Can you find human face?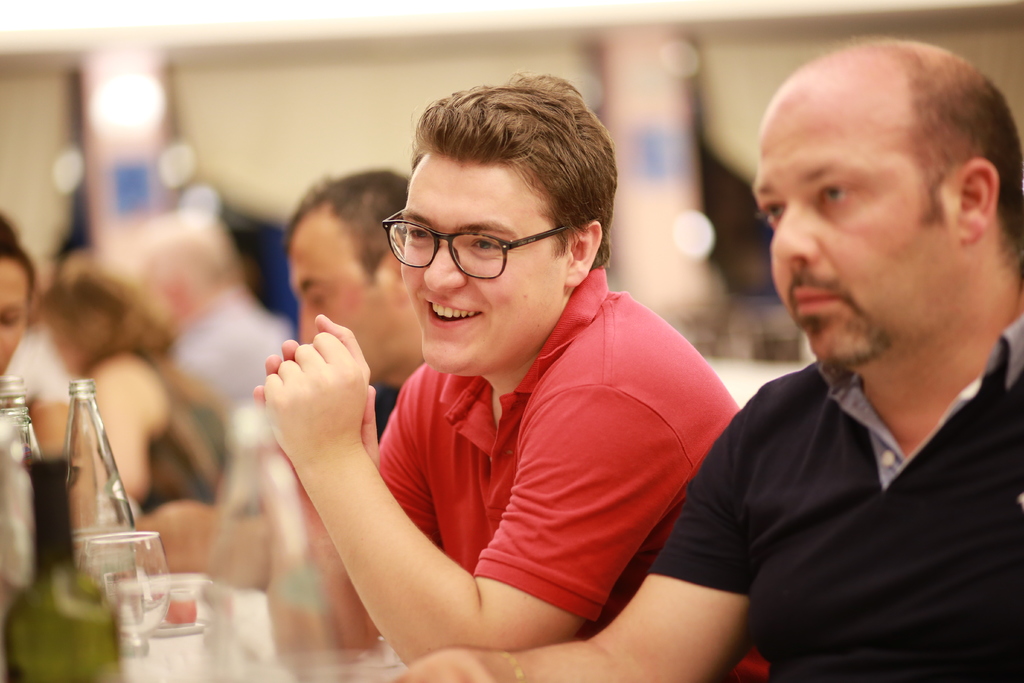
Yes, bounding box: (left=0, top=261, right=31, bottom=378).
